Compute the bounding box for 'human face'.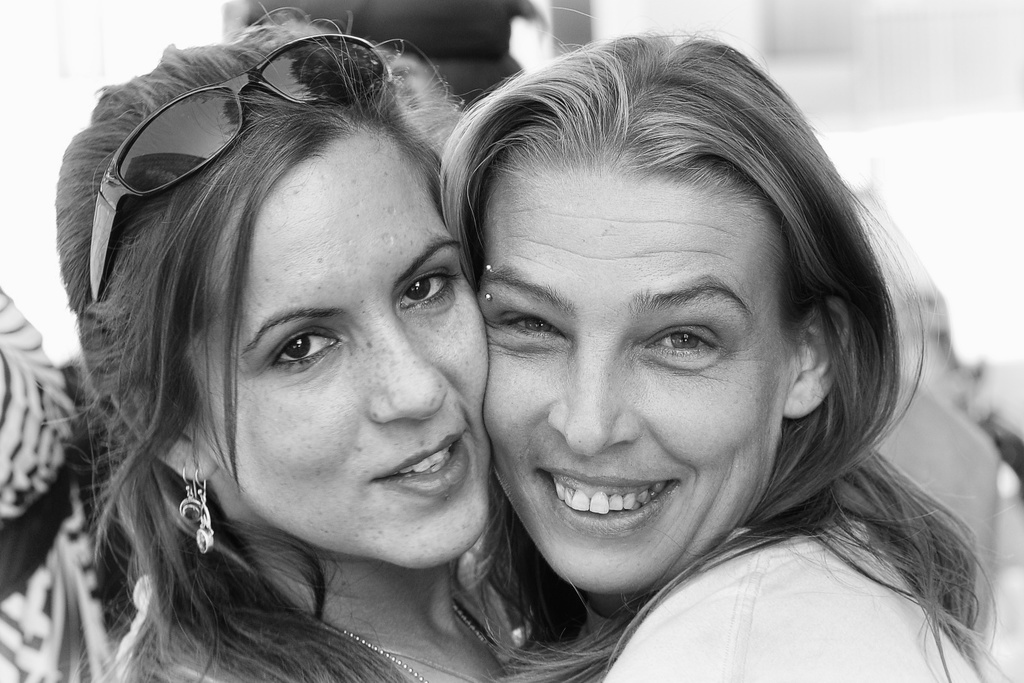
l=193, t=133, r=487, b=565.
